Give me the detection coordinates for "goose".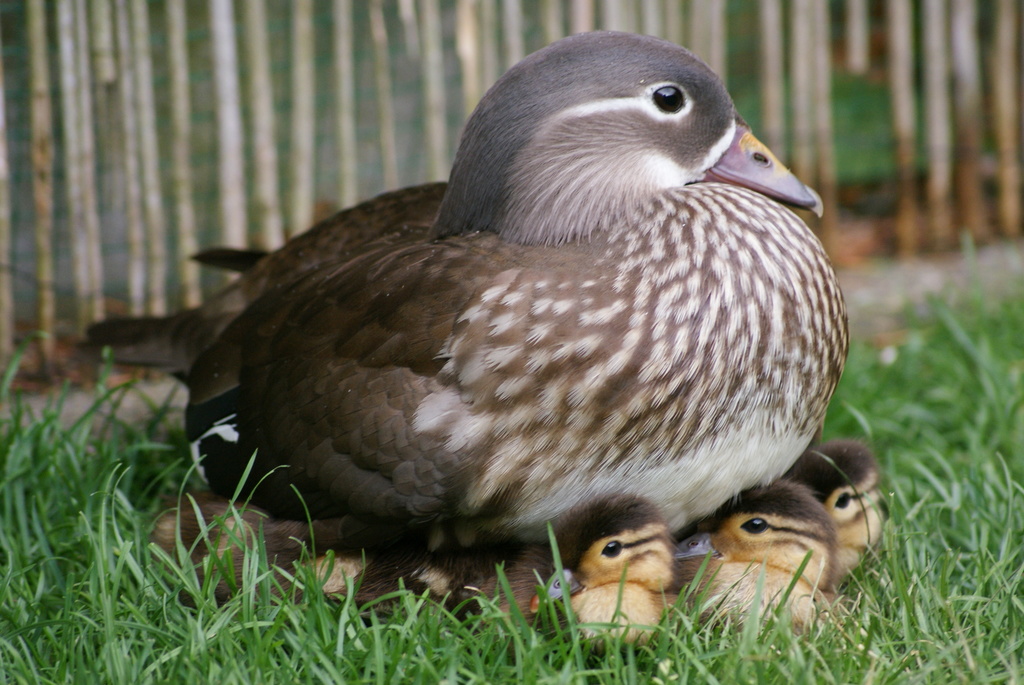
797, 426, 884, 572.
